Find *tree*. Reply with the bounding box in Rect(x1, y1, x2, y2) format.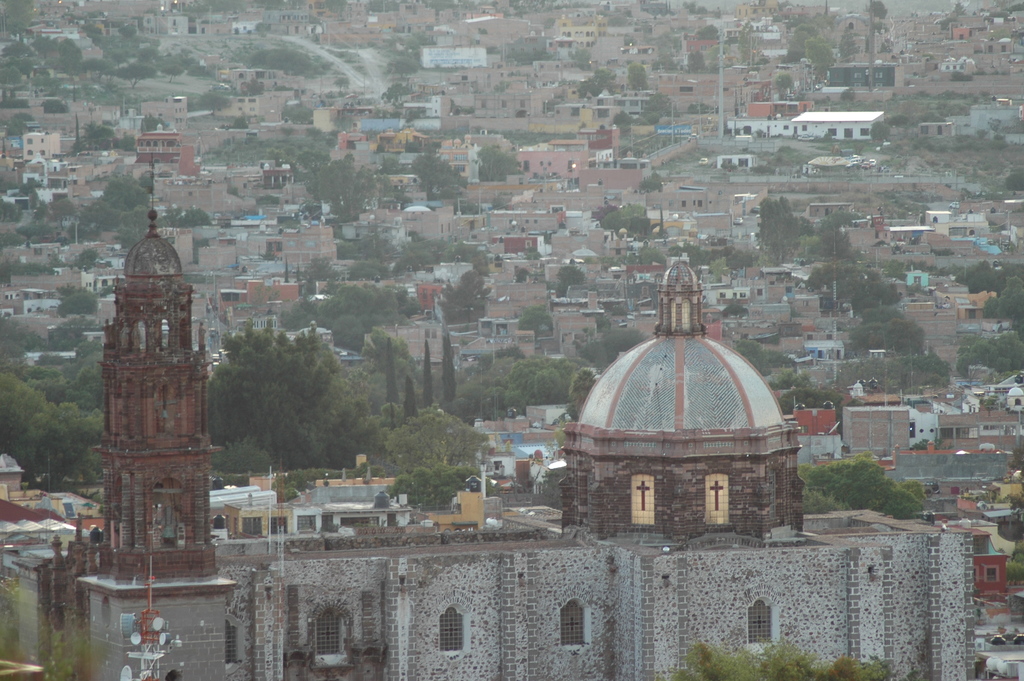
Rect(209, 317, 385, 466).
